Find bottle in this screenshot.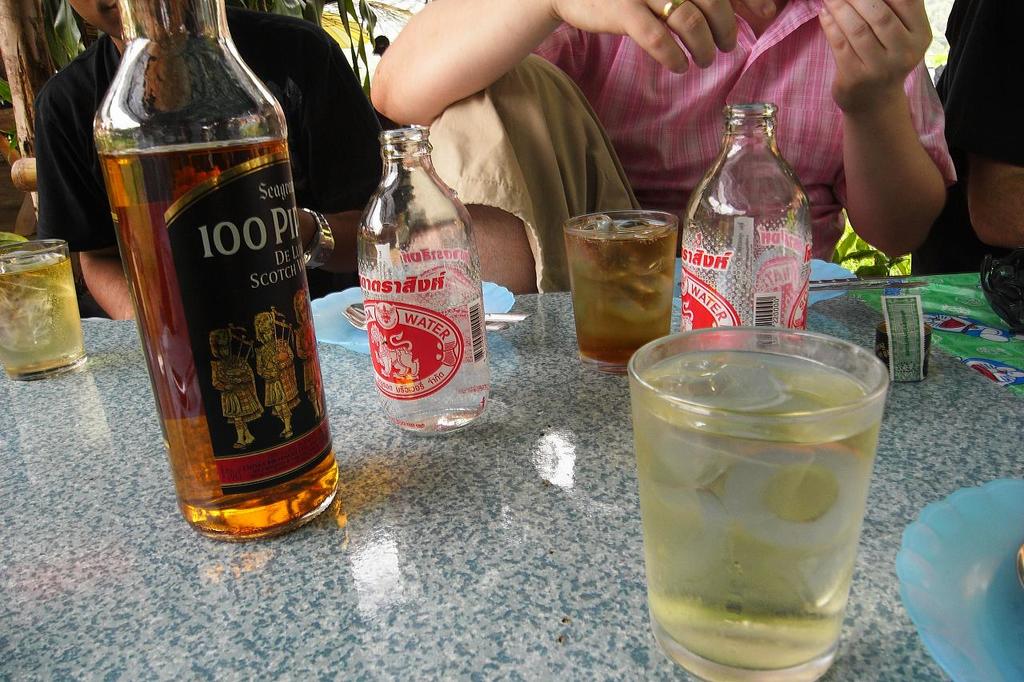
The bounding box for bottle is [x1=683, y1=100, x2=805, y2=352].
